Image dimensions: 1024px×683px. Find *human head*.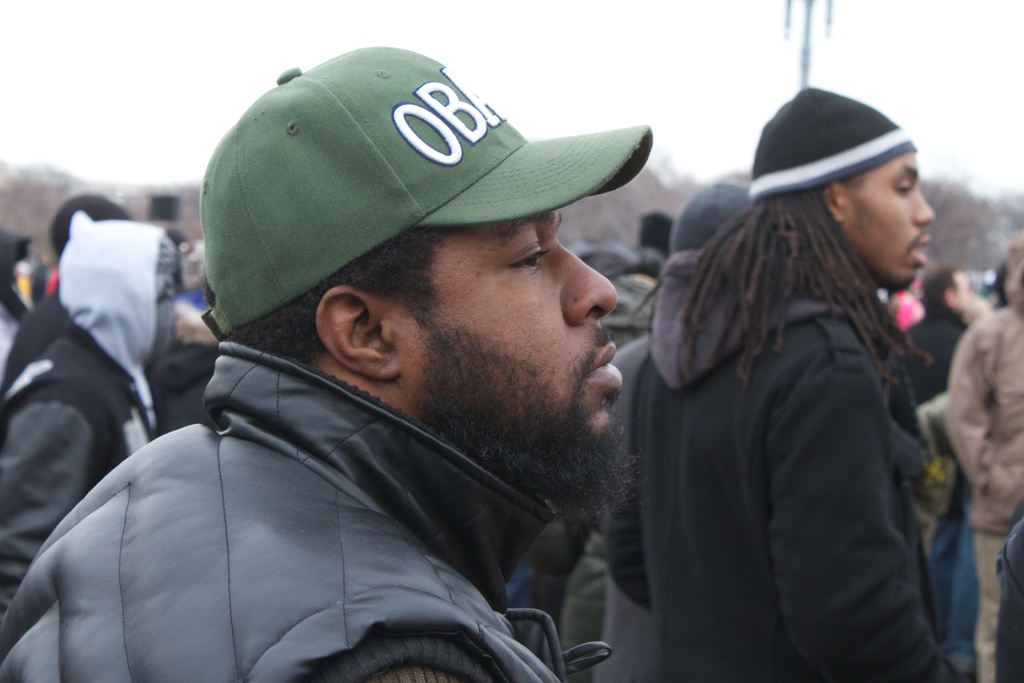
x1=640 y1=211 x2=678 y2=240.
